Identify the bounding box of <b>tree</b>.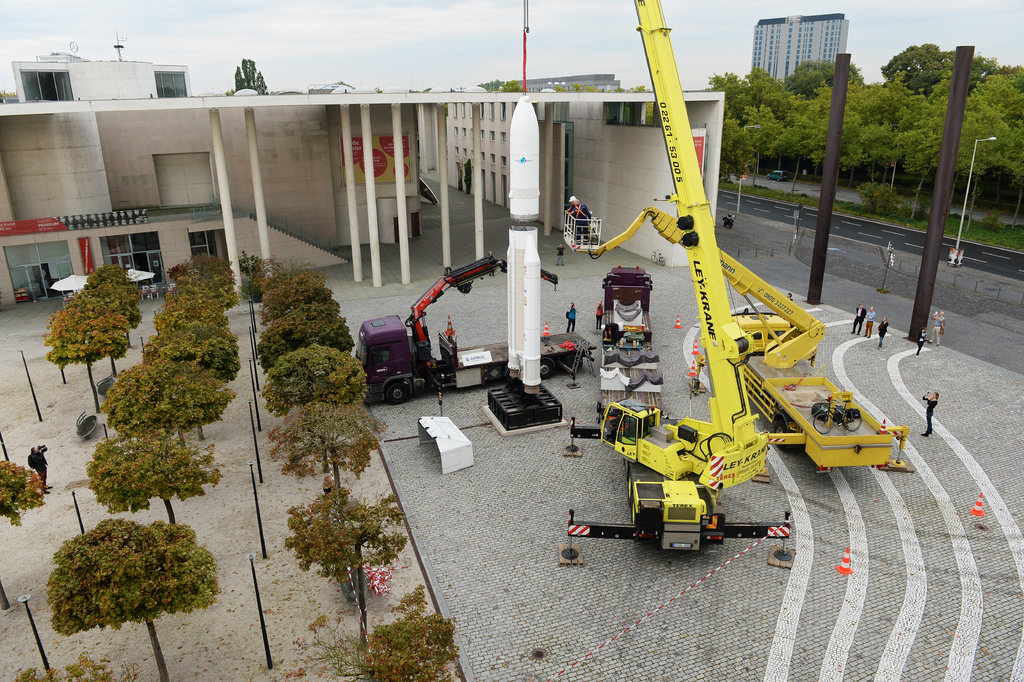
<box>0,462,52,528</box>.
